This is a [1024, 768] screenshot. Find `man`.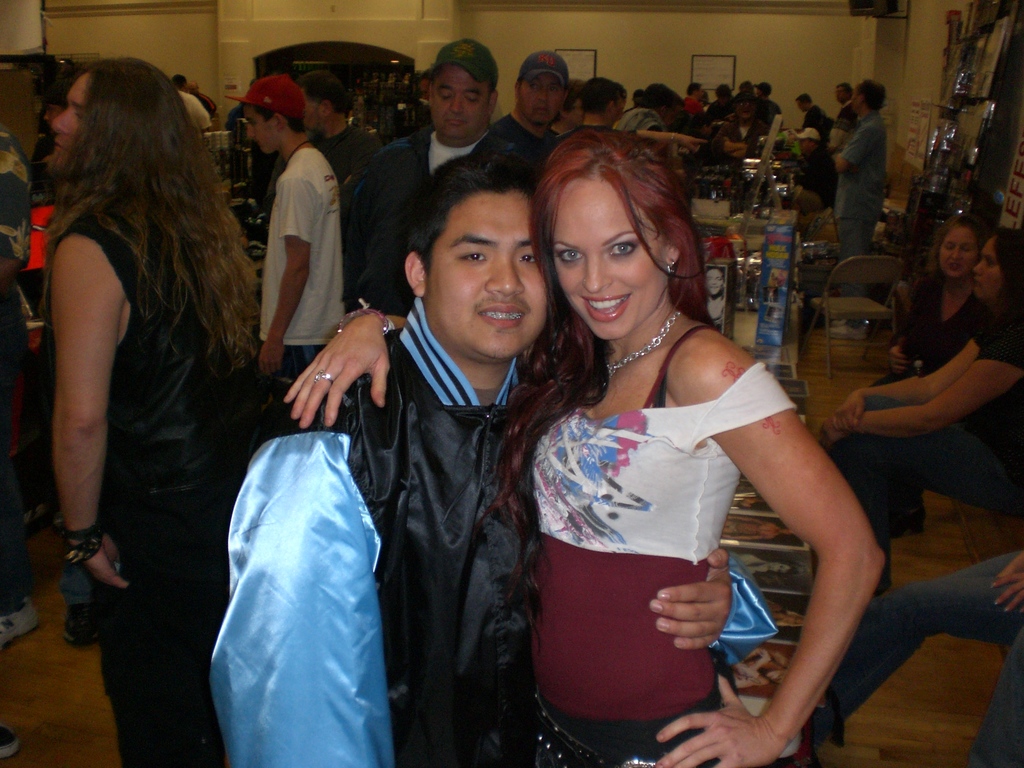
Bounding box: 792/93/833/134.
